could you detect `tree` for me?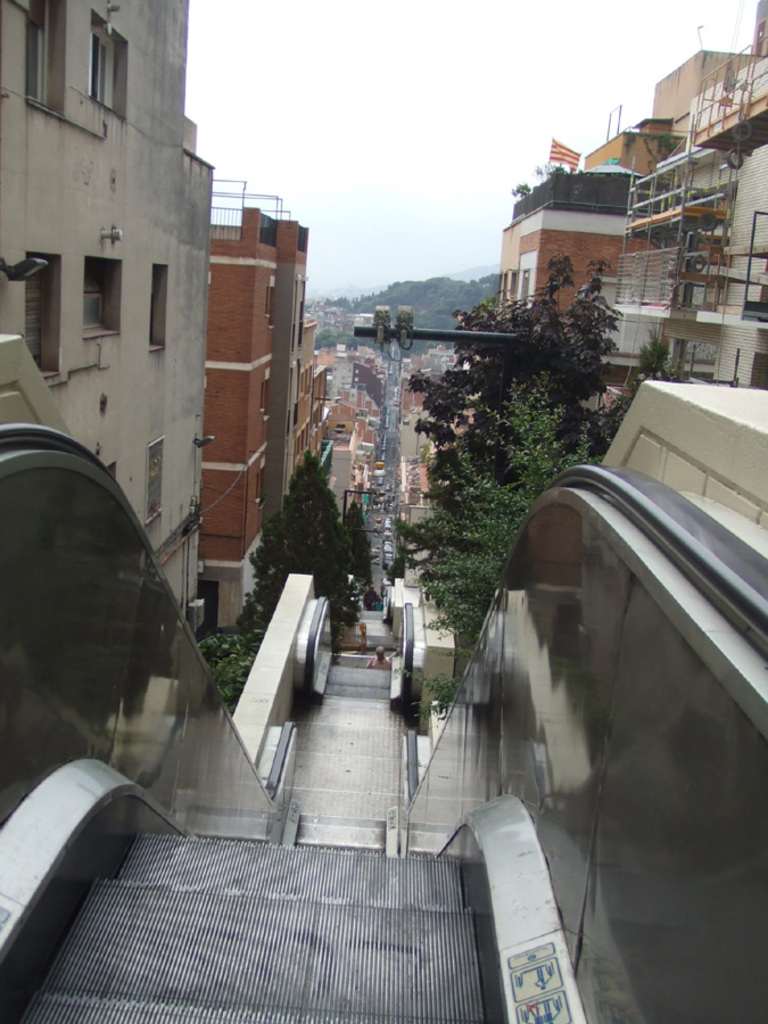
Detection result: (x1=375, y1=248, x2=701, y2=710).
